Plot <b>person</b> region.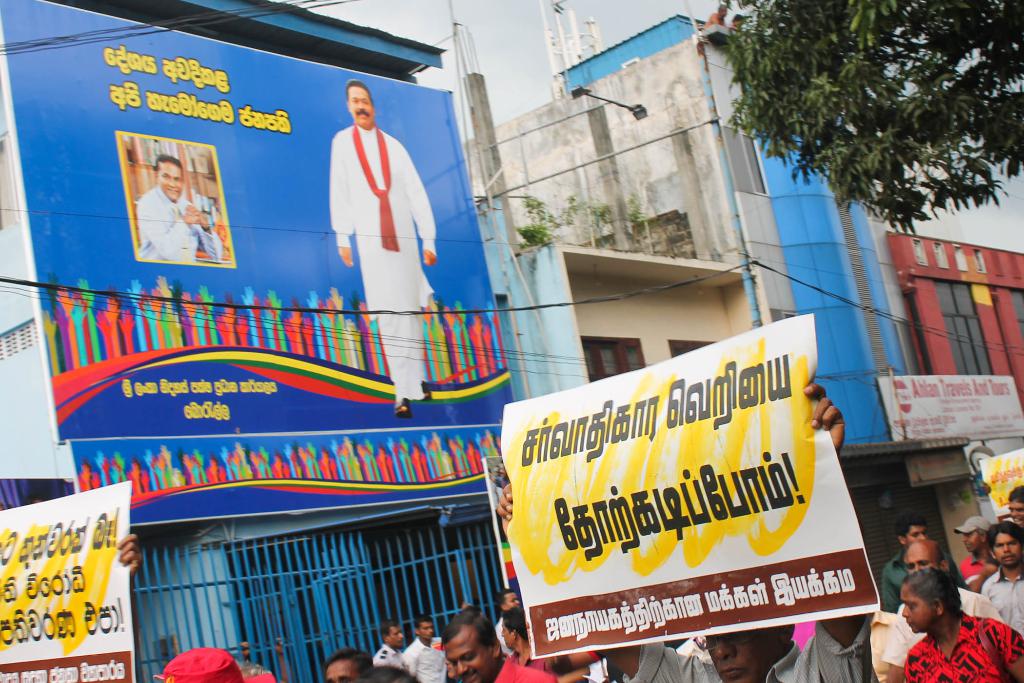
Plotted at Rect(137, 158, 225, 264).
